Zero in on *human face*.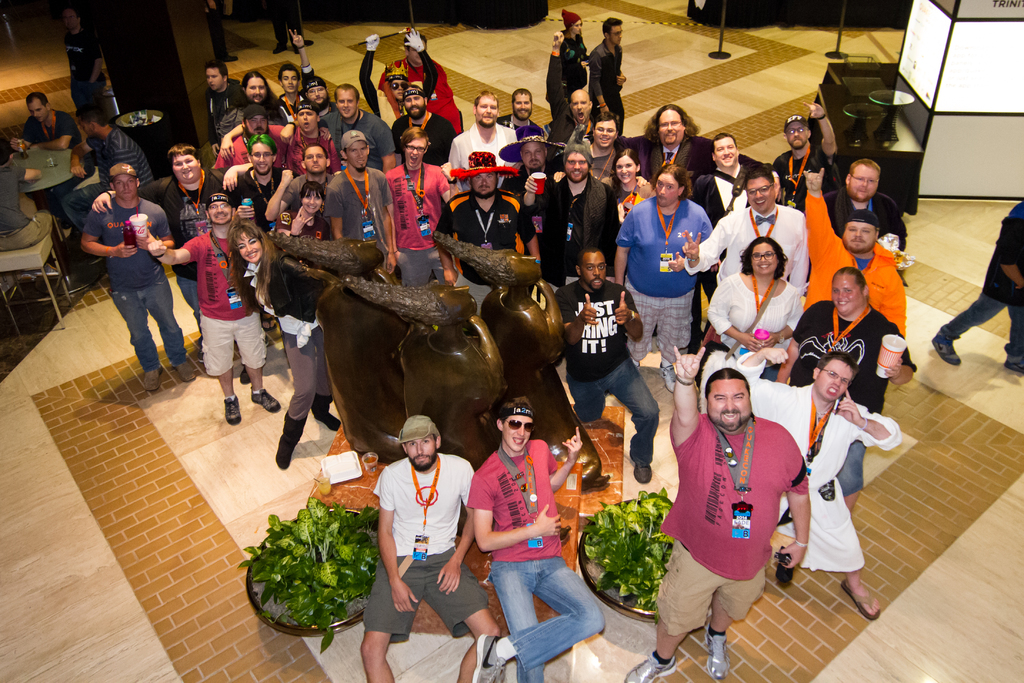
Zeroed in: <region>658, 110, 684, 146</region>.
